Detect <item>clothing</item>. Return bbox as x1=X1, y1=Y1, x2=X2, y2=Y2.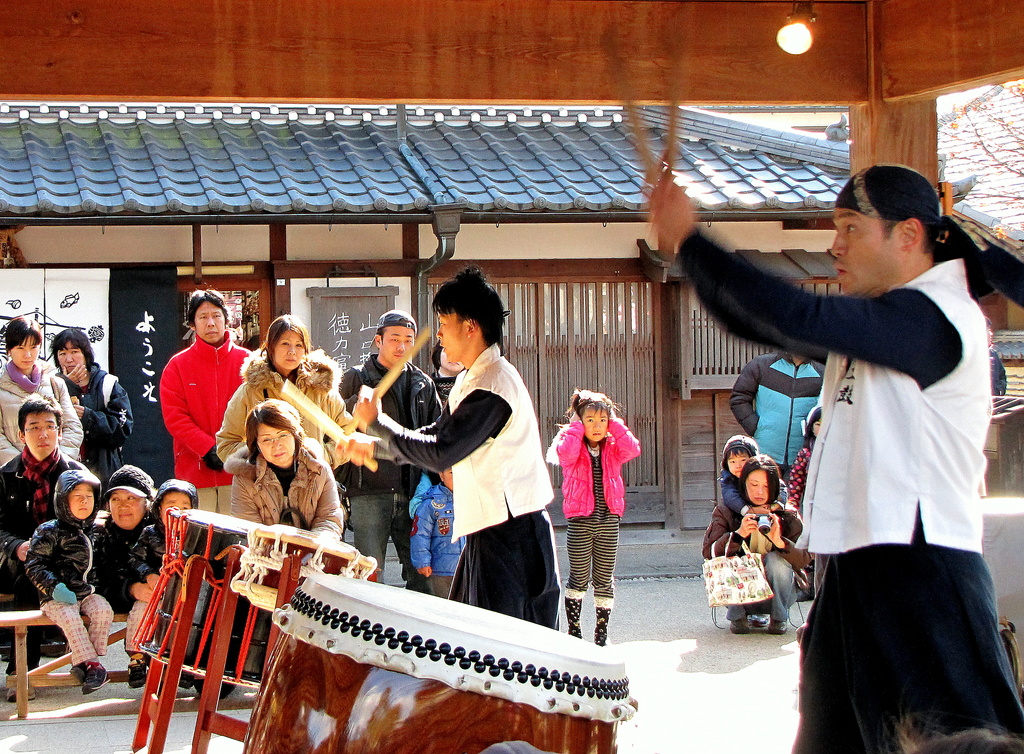
x1=556, y1=417, x2=639, y2=622.
